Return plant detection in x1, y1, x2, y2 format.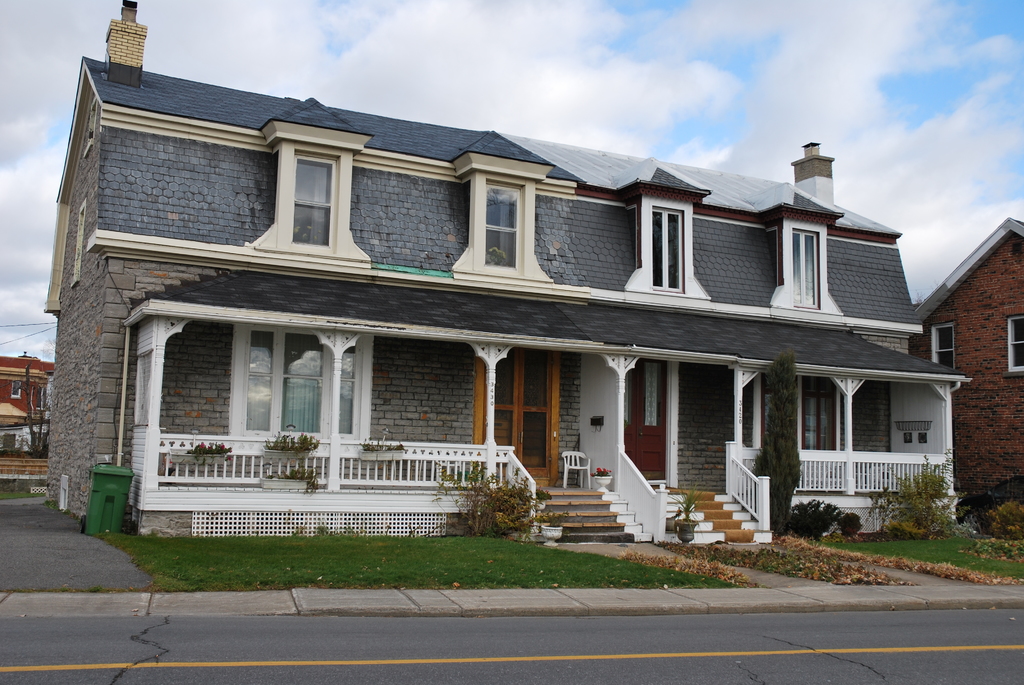
26, 425, 50, 457.
